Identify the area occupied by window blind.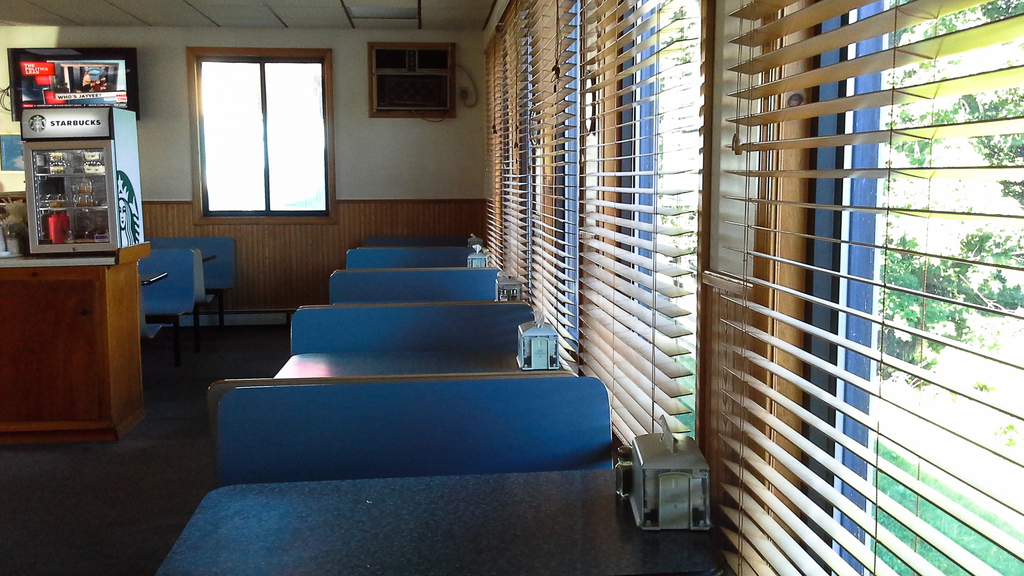
Area: bbox(500, 0, 529, 303).
